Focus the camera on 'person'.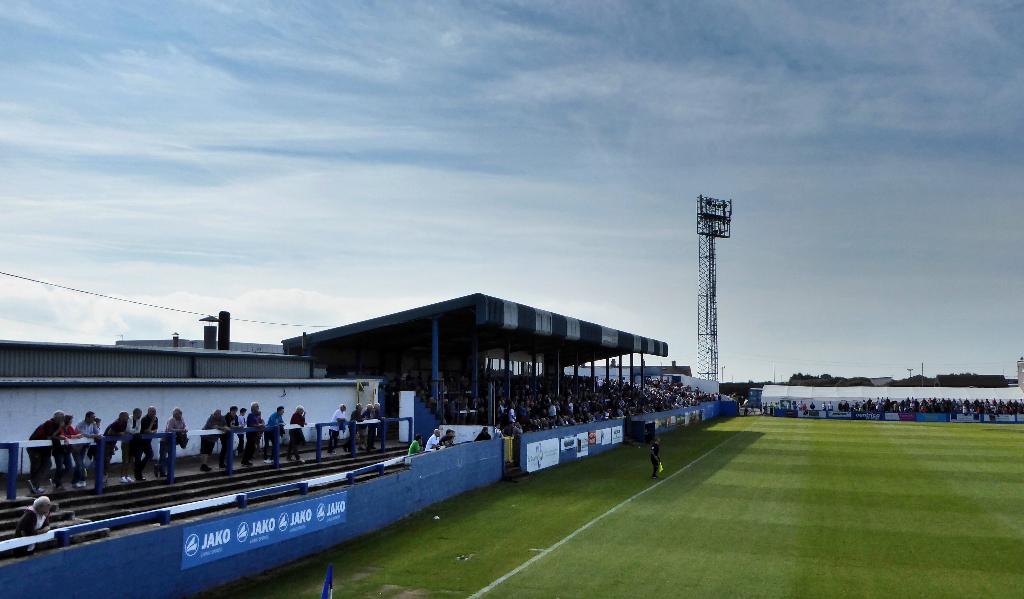
Focus region: {"x1": 155, "y1": 406, "x2": 189, "y2": 480}.
